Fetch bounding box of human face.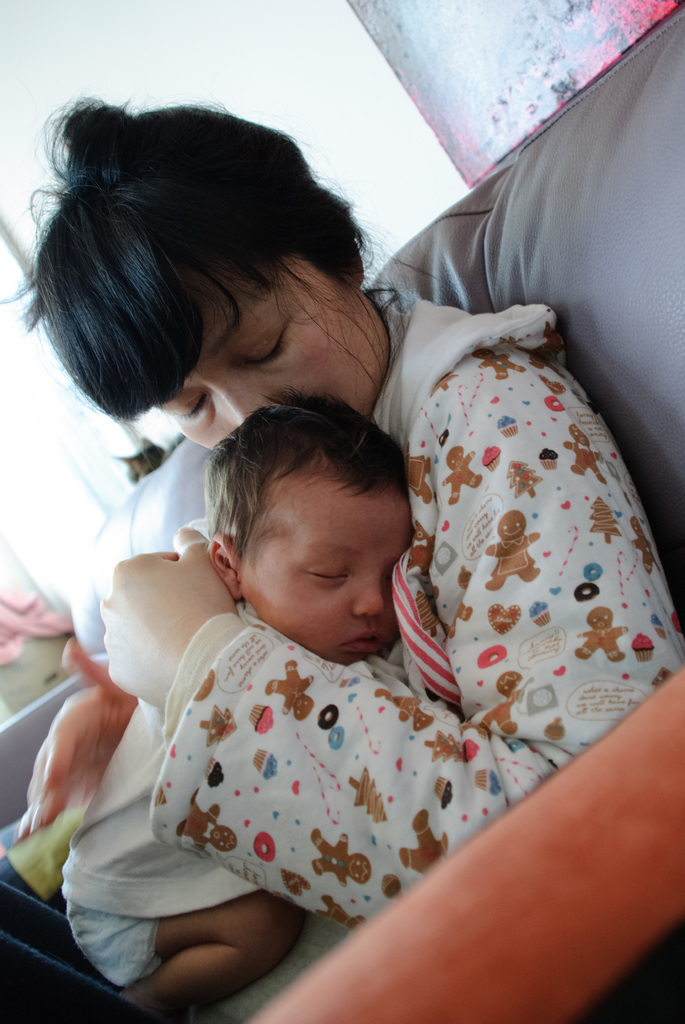
Bbox: 243 454 408 668.
